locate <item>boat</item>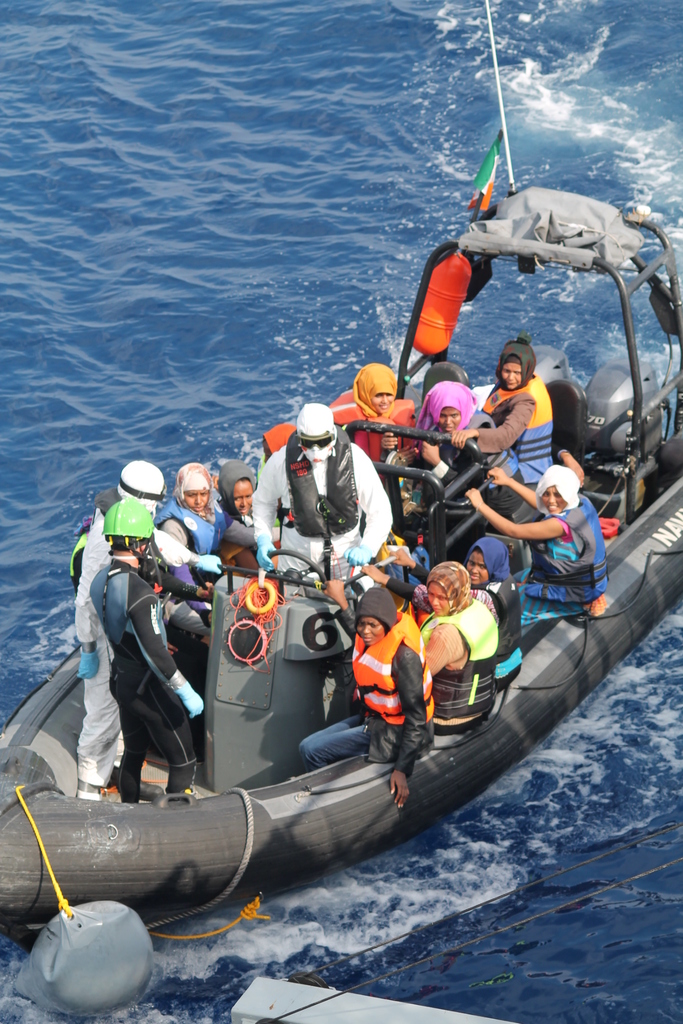
(10, 218, 638, 971)
